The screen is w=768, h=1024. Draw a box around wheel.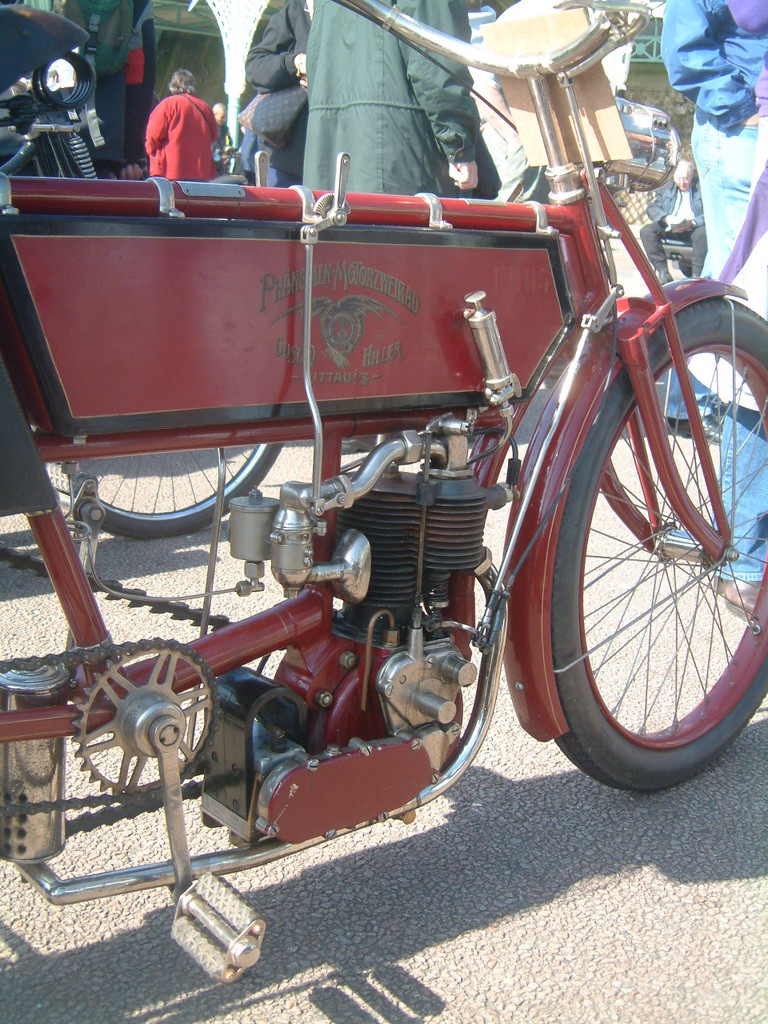
[left=545, top=296, right=767, bottom=789].
